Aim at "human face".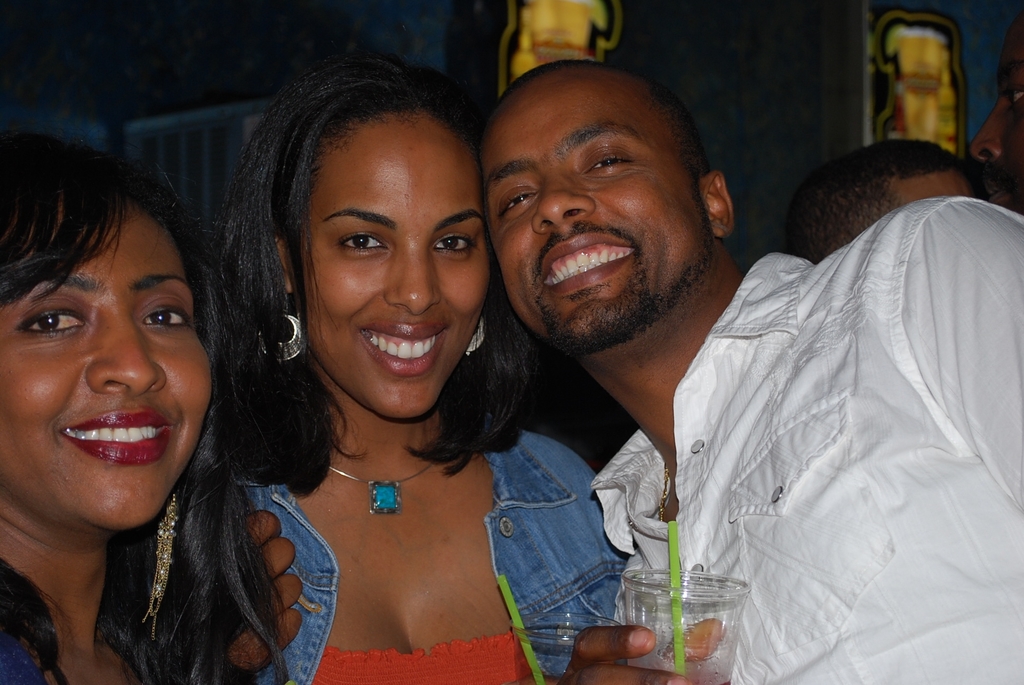
Aimed at <box>0,198,219,539</box>.
